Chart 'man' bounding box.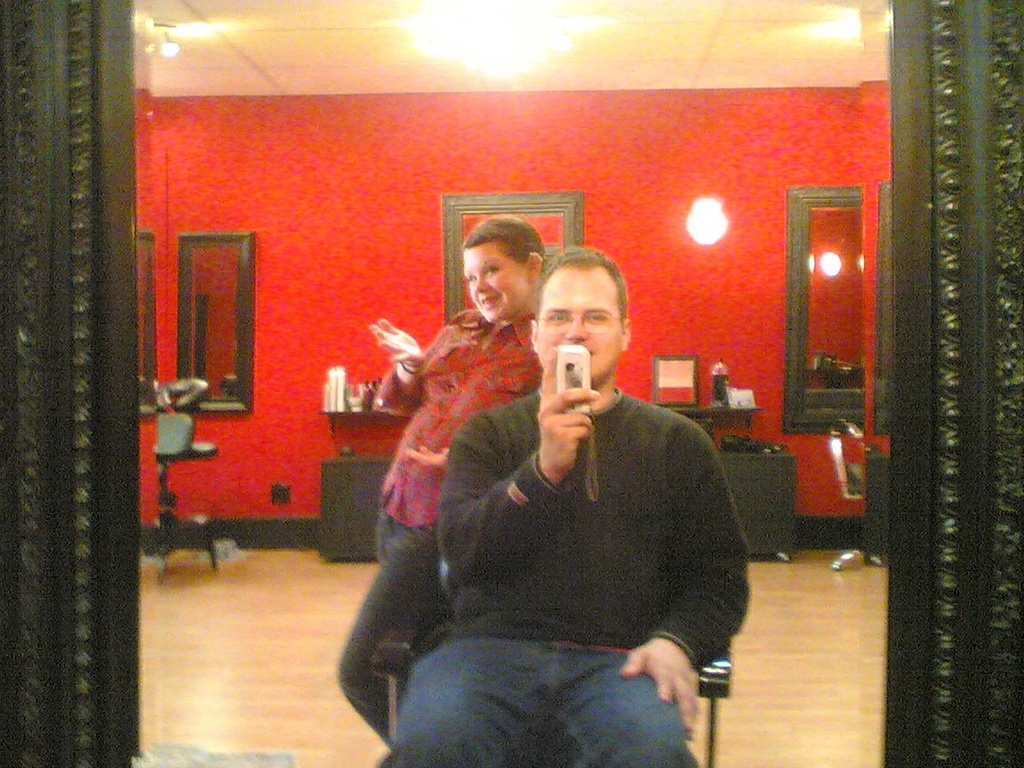
Charted: <box>420,224,748,767</box>.
